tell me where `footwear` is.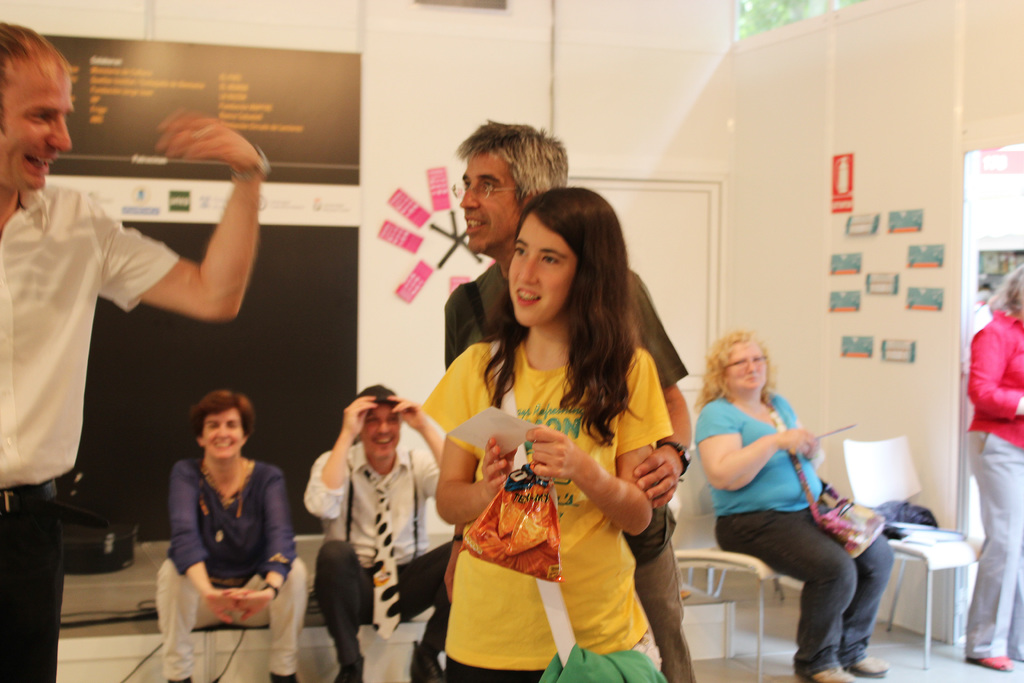
`footwear` is at 272, 673, 302, 682.
